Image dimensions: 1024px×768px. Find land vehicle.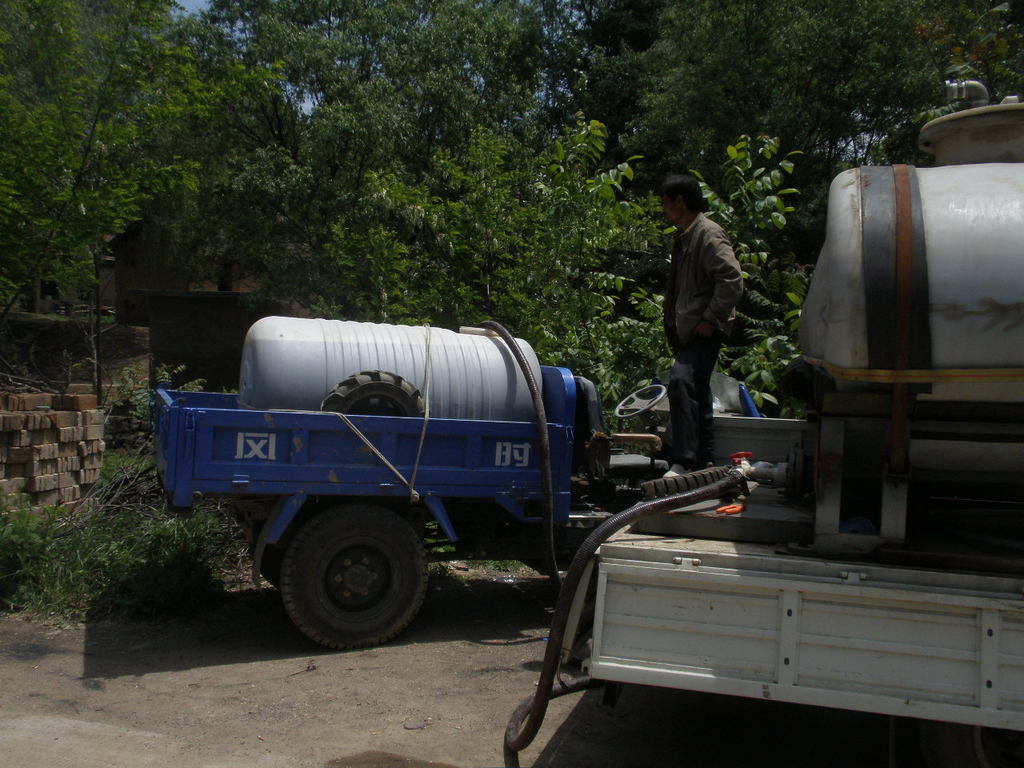
box=[154, 357, 771, 649].
